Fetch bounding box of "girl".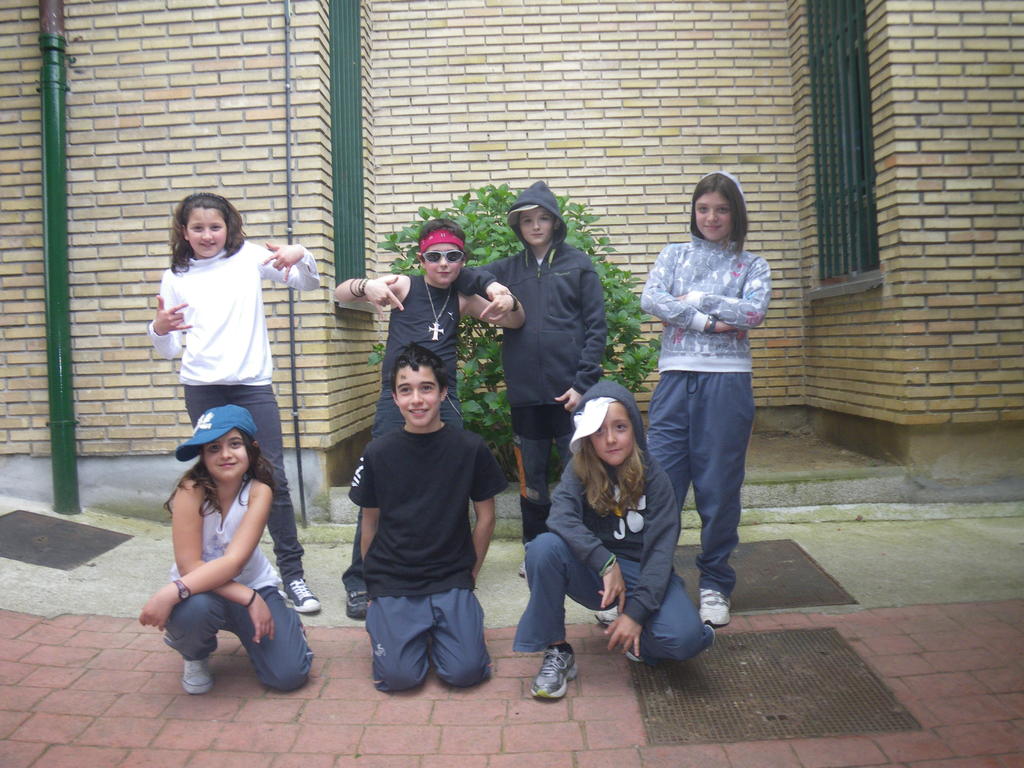
Bbox: [641,172,771,627].
